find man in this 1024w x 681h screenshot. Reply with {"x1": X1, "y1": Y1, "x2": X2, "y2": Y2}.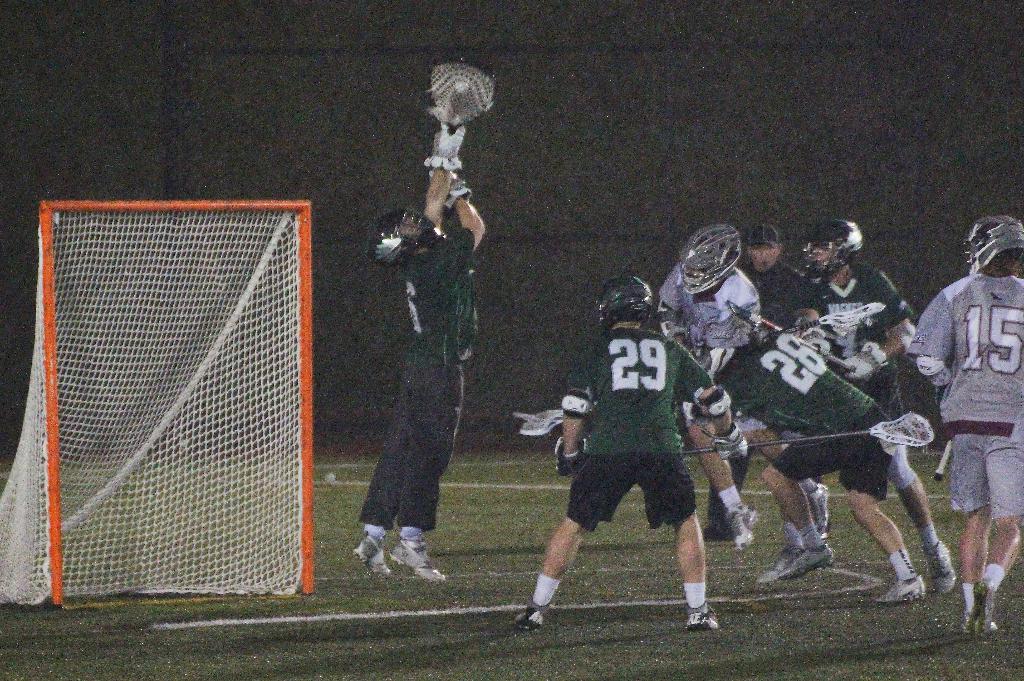
{"x1": 905, "y1": 218, "x2": 1023, "y2": 632}.
